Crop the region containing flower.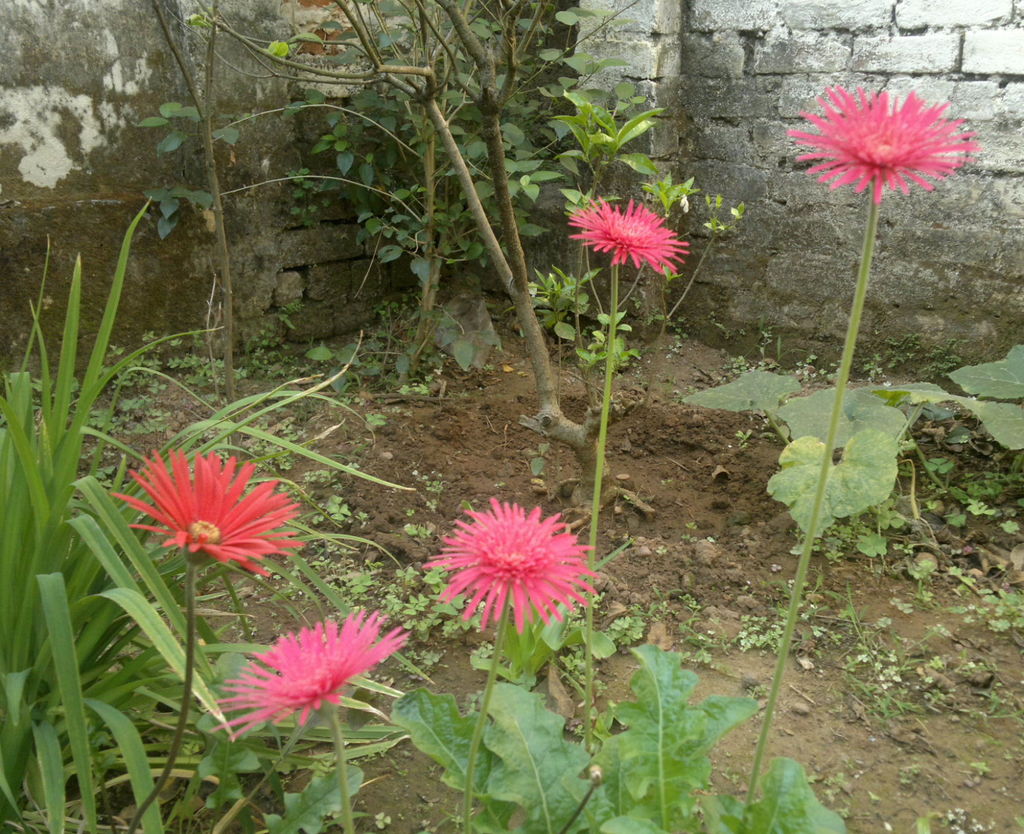
Crop region: pyautogui.locateOnScreen(113, 455, 315, 593).
